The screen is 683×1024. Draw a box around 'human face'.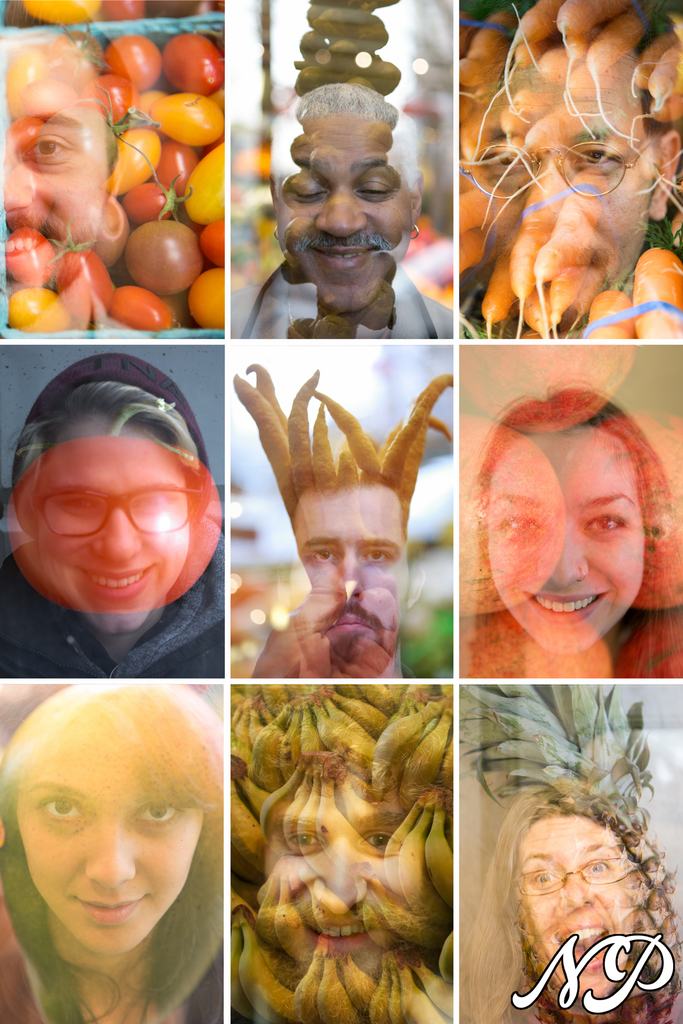
0,29,111,330.
